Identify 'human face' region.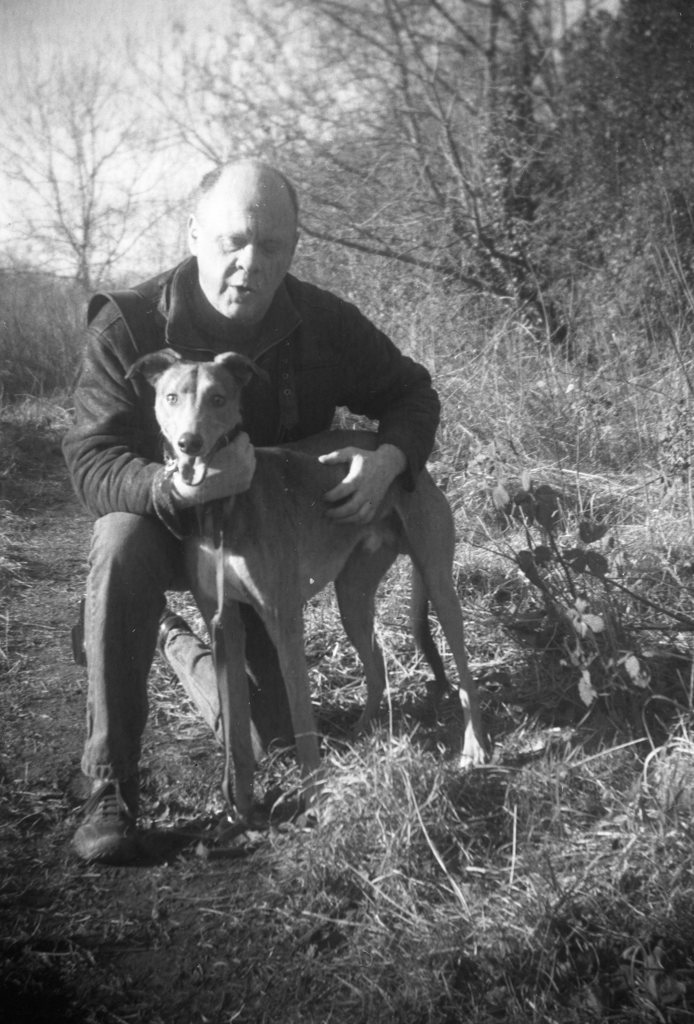
Region: (x1=193, y1=190, x2=291, y2=326).
